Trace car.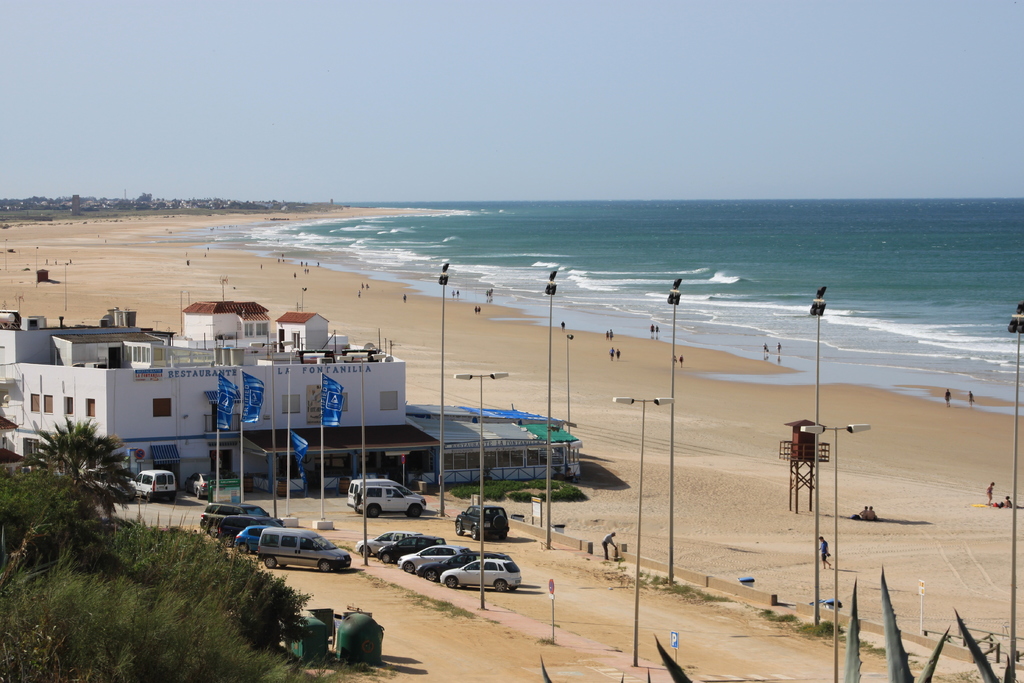
Traced to BBox(260, 527, 352, 567).
